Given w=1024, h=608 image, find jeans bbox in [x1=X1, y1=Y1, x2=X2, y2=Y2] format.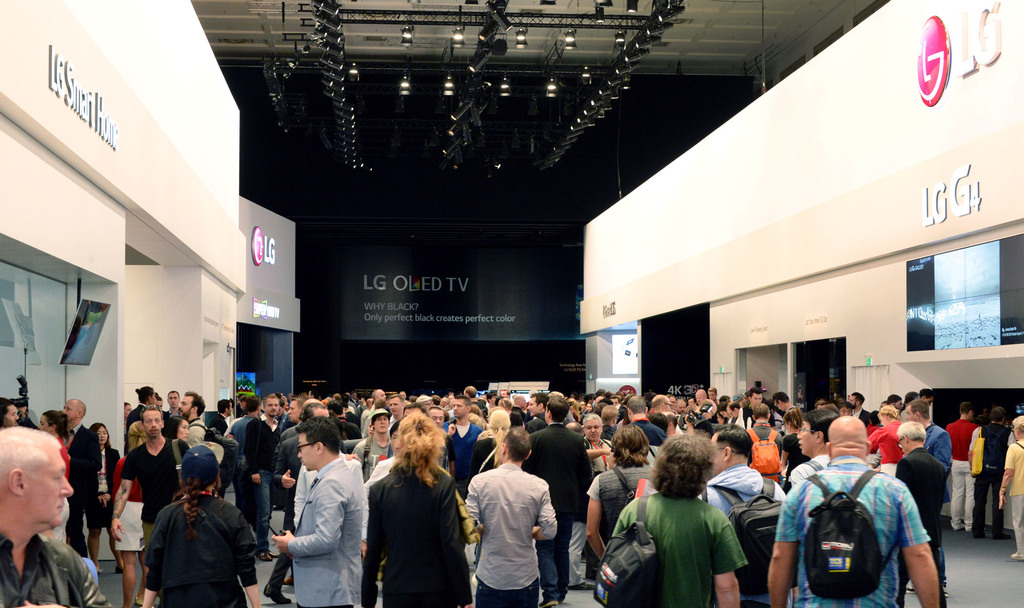
[x1=240, y1=475, x2=268, y2=547].
